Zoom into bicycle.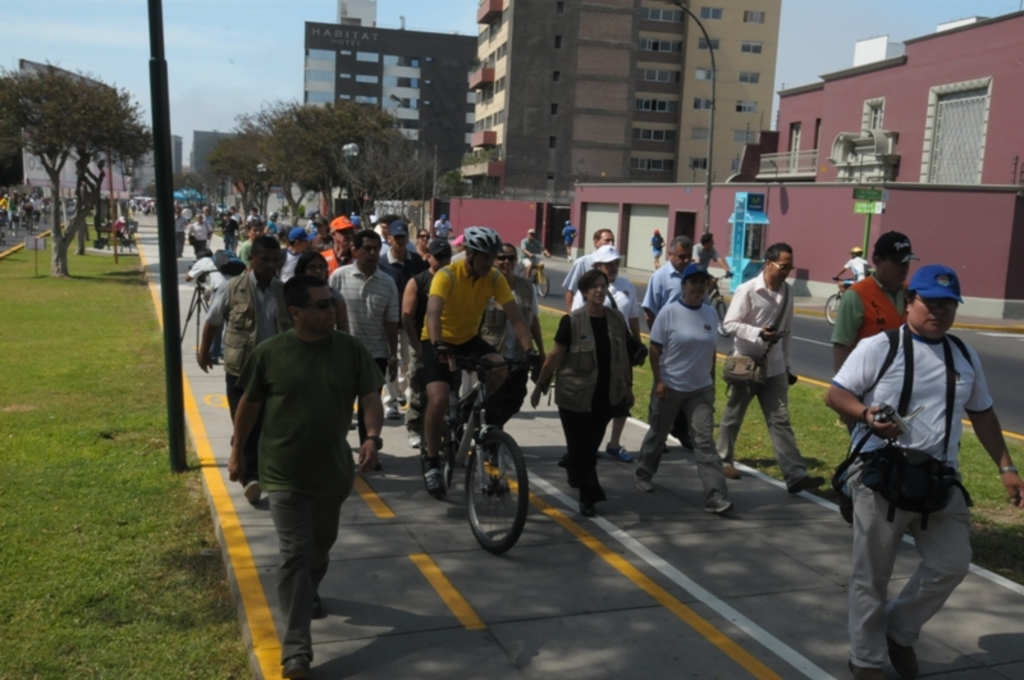
Zoom target: rect(516, 248, 556, 298).
